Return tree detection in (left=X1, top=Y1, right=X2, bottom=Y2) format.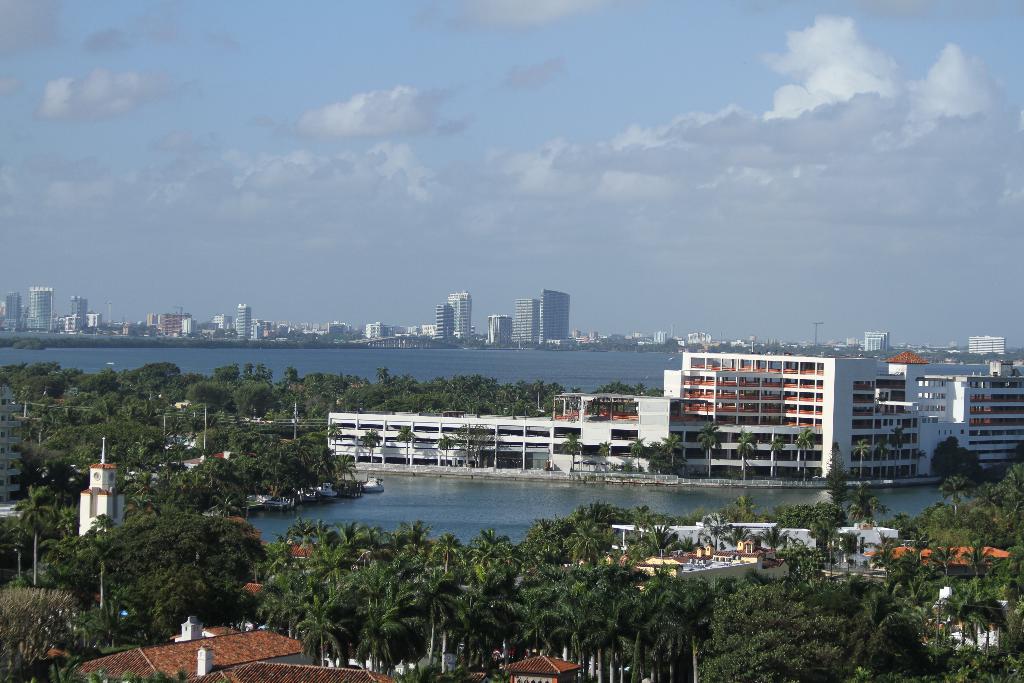
(left=819, top=582, right=858, bottom=675).
